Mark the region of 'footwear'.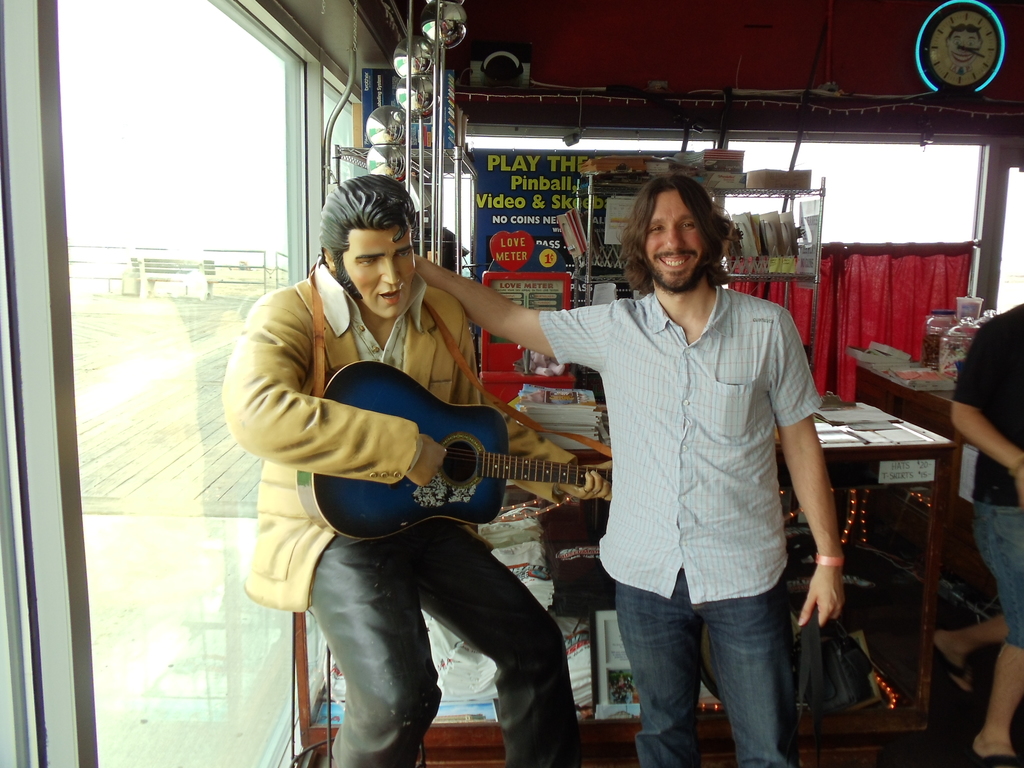
Region: 971/737/1023/767.
